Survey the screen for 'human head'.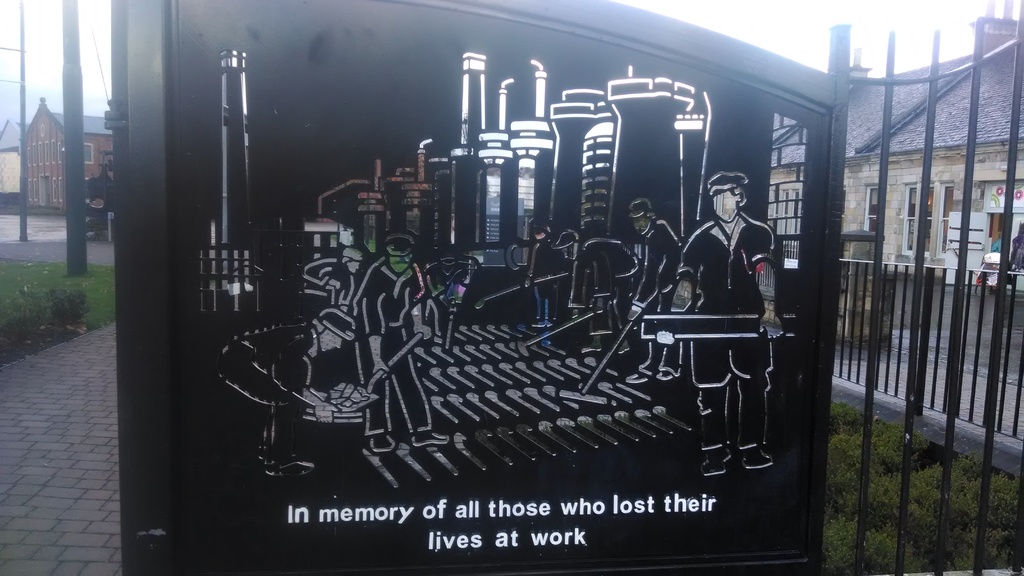
Survey found: [left=710, top=166, right=749, bottom=223].
